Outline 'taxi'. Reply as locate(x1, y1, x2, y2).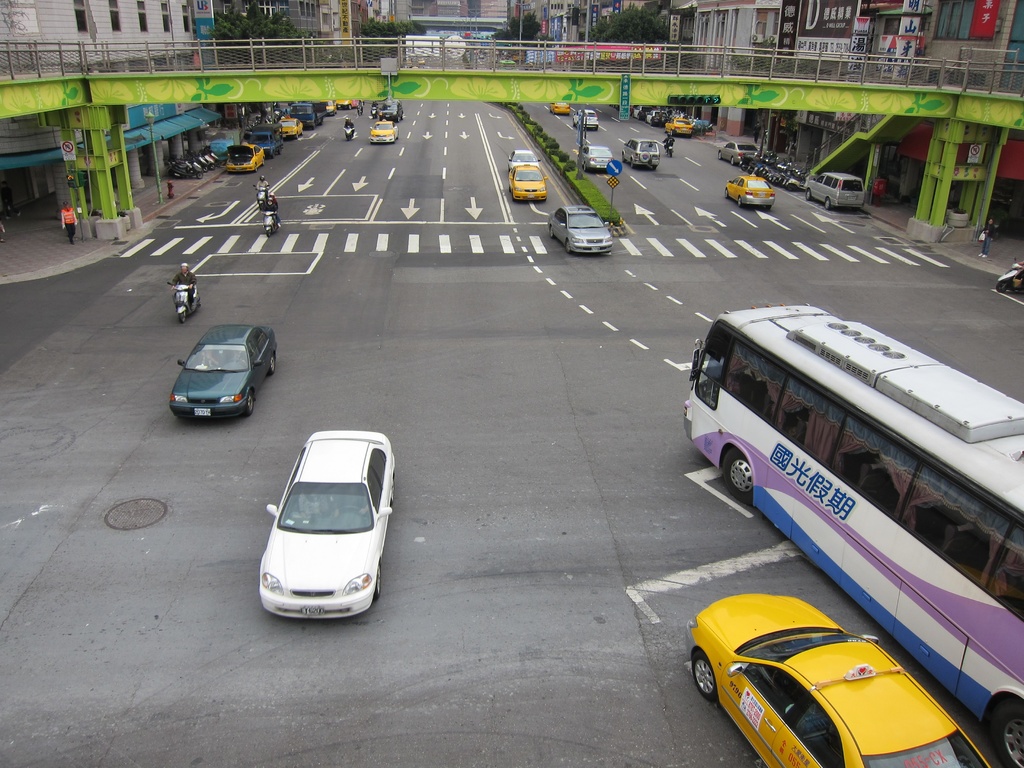
locate(335, 97, 367, 113).
